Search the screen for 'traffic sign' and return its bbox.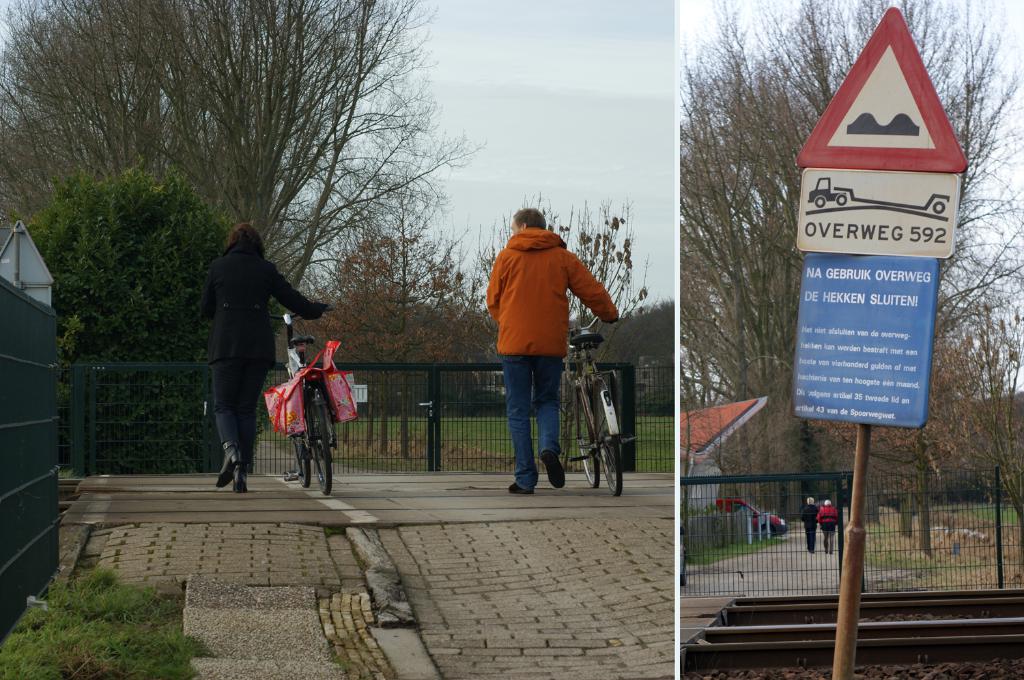
Found: [left=788, top=256, right=939, bottom=432].
